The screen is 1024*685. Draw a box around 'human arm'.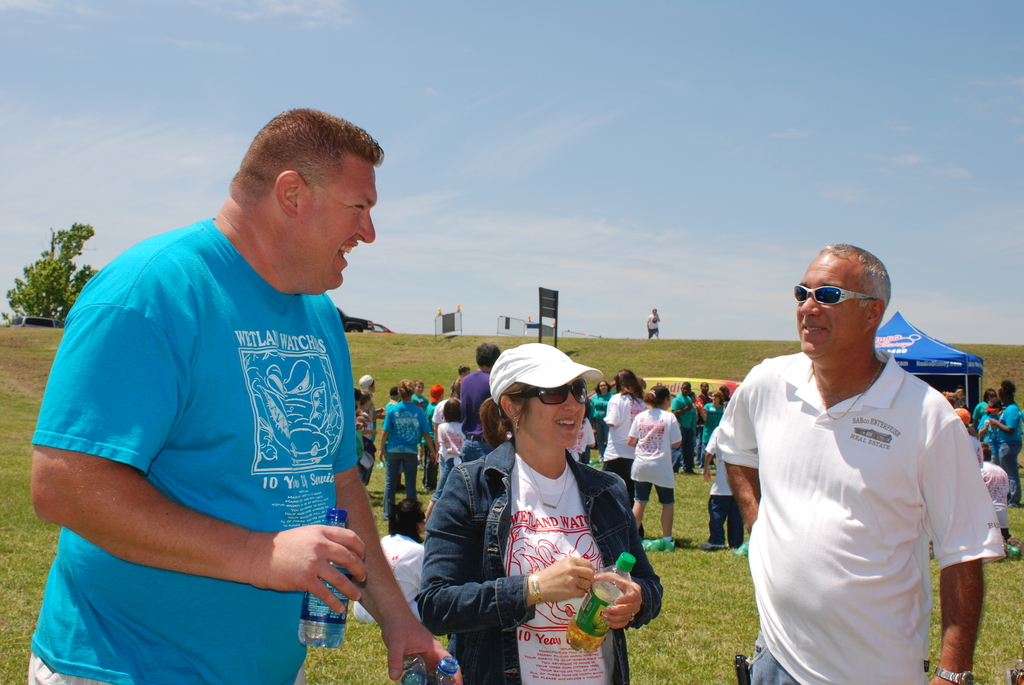
bbox=(604, 479, 673, 628).
